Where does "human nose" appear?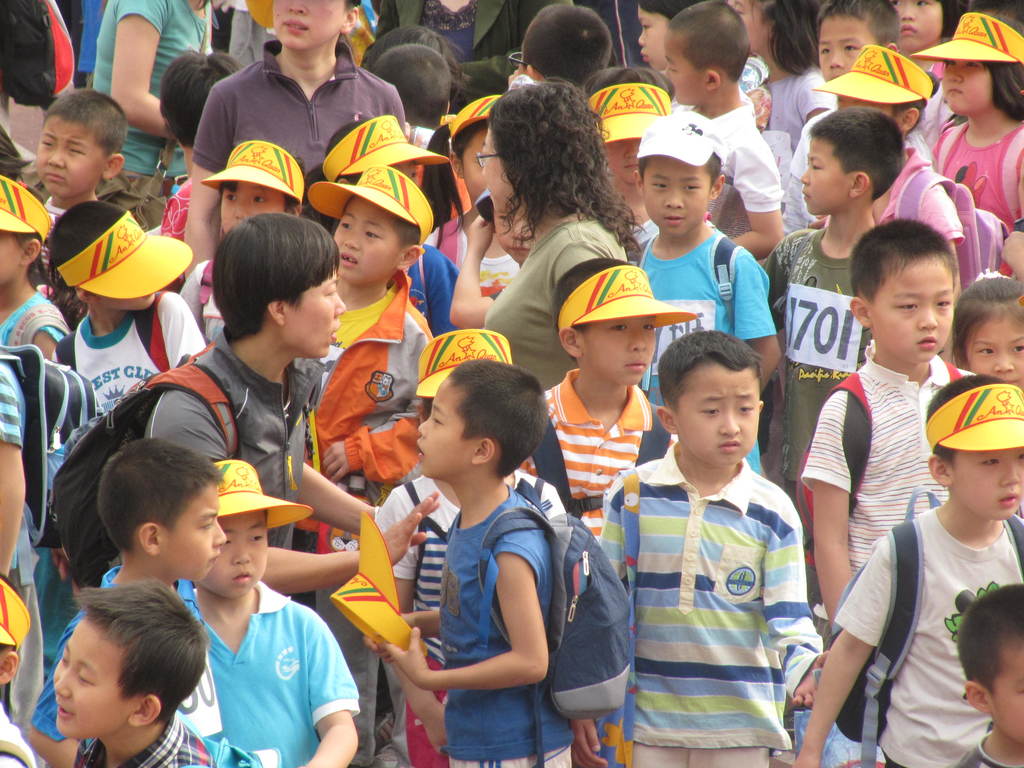
Appears at crop(991, 351, 1014, 372).
